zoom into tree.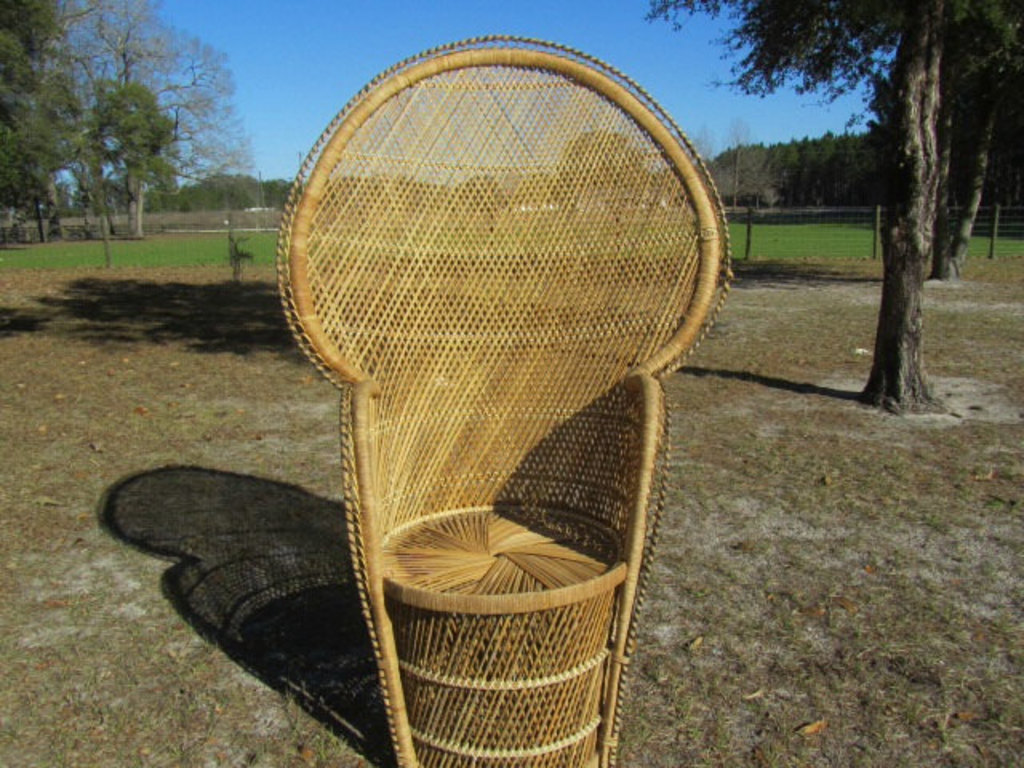
Zoom target: [648, 0, 1022, 414].
